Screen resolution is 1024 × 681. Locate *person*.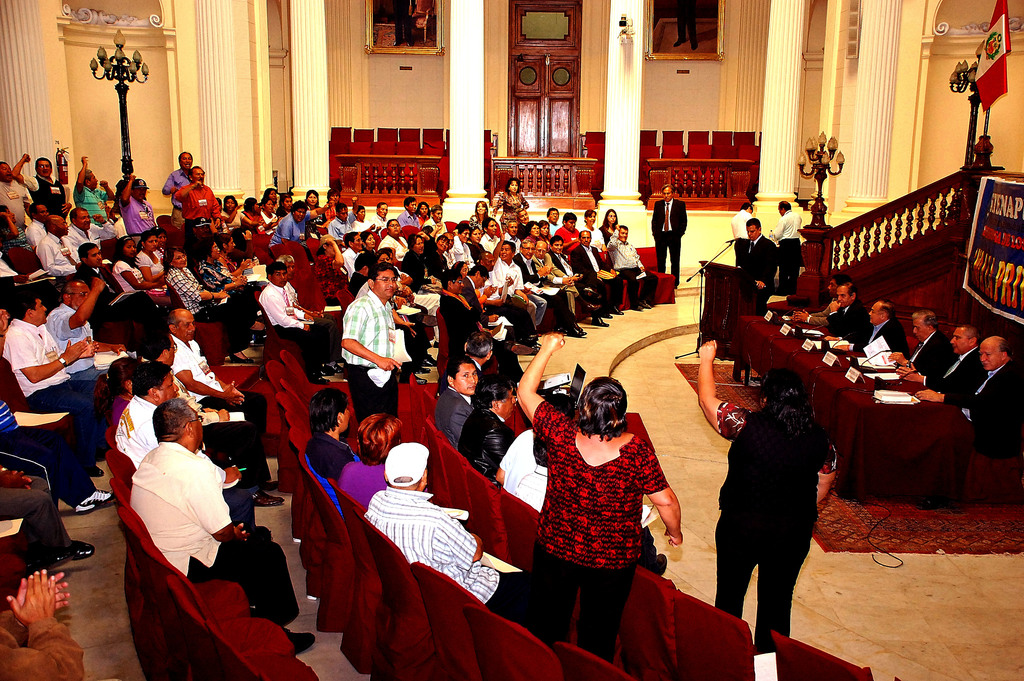
<bbox>337, 254, 406, 425</bbox>.
